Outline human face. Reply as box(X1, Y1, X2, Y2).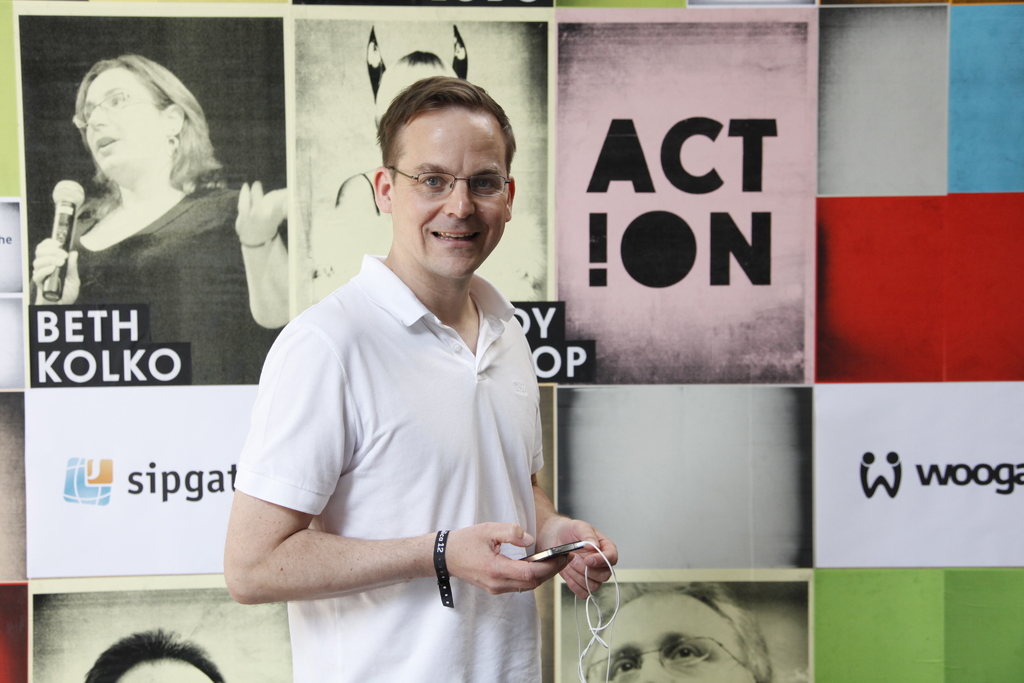
box(587, 597, 748, 682).
